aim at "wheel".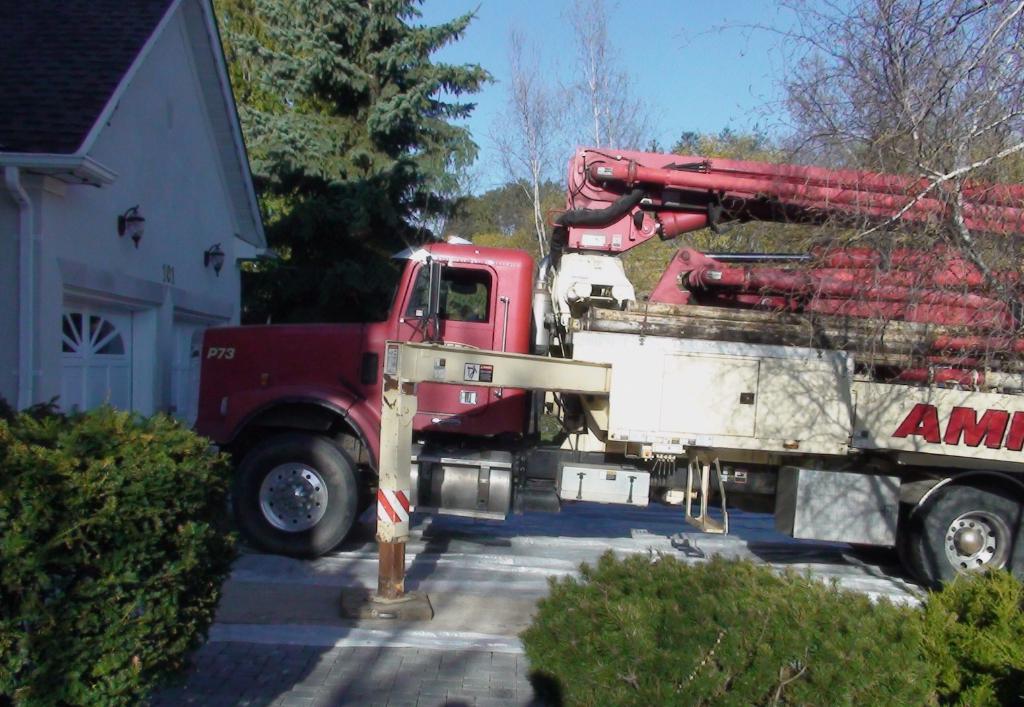
Aimed at Rect(236, 436, 355, 555).
